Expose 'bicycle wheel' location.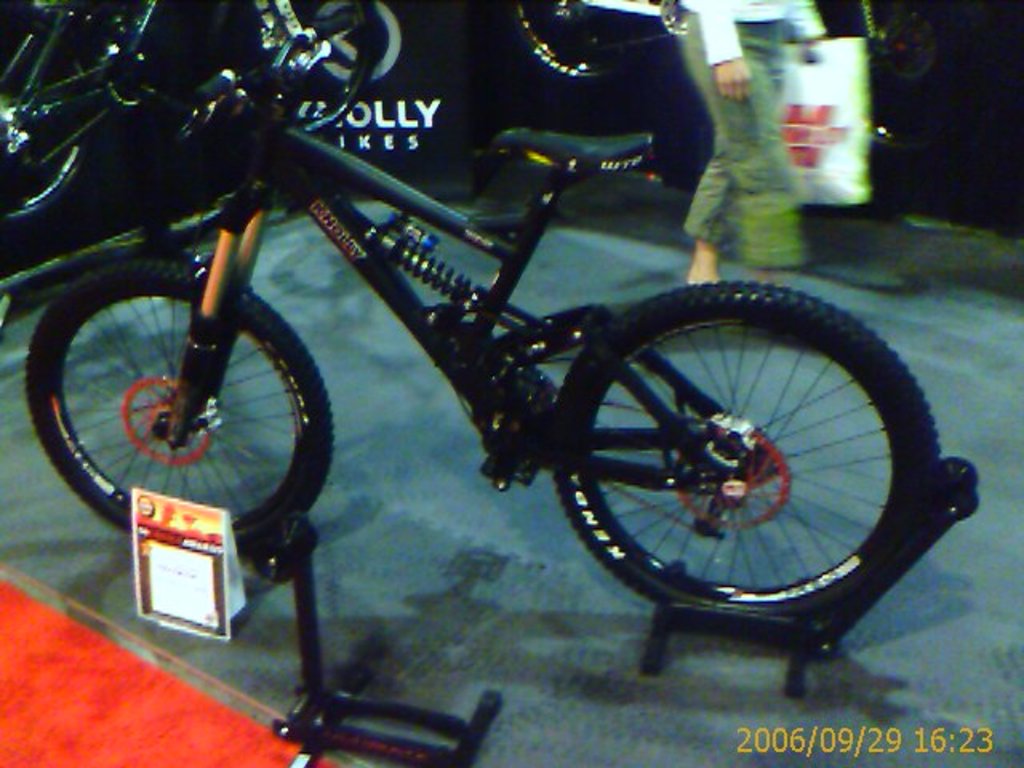
Exposed at bbox=(0, 0, 86, 219).
